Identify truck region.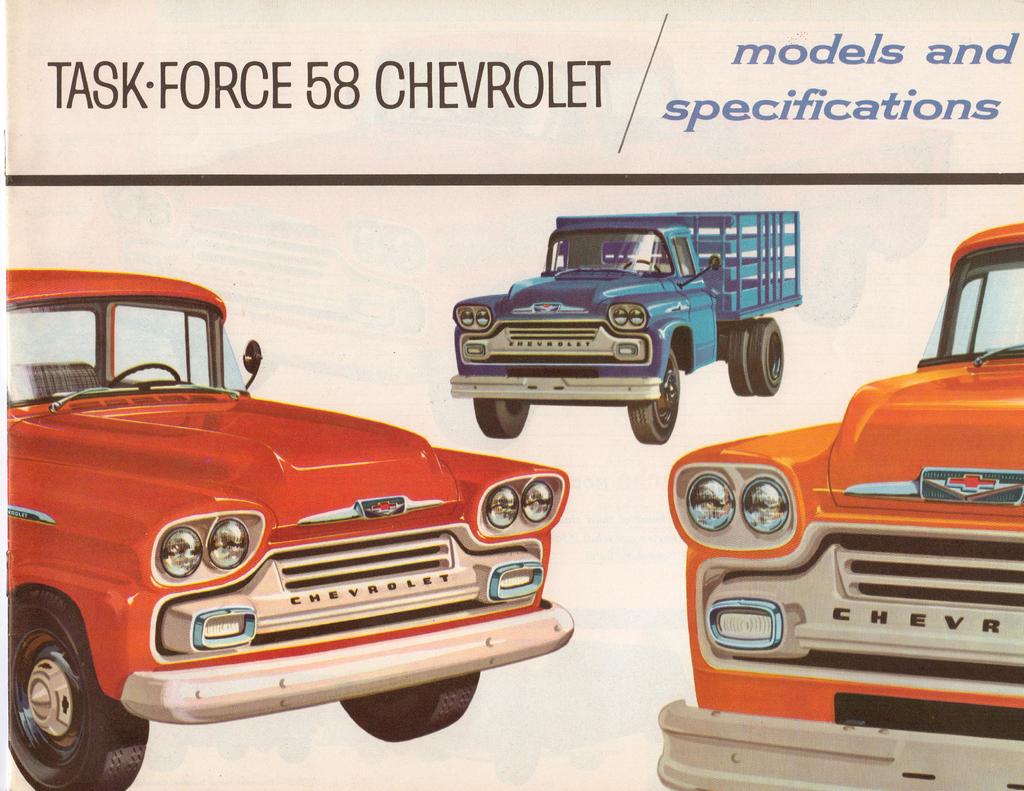
Region: Rect(421, 213, 815, 463).
